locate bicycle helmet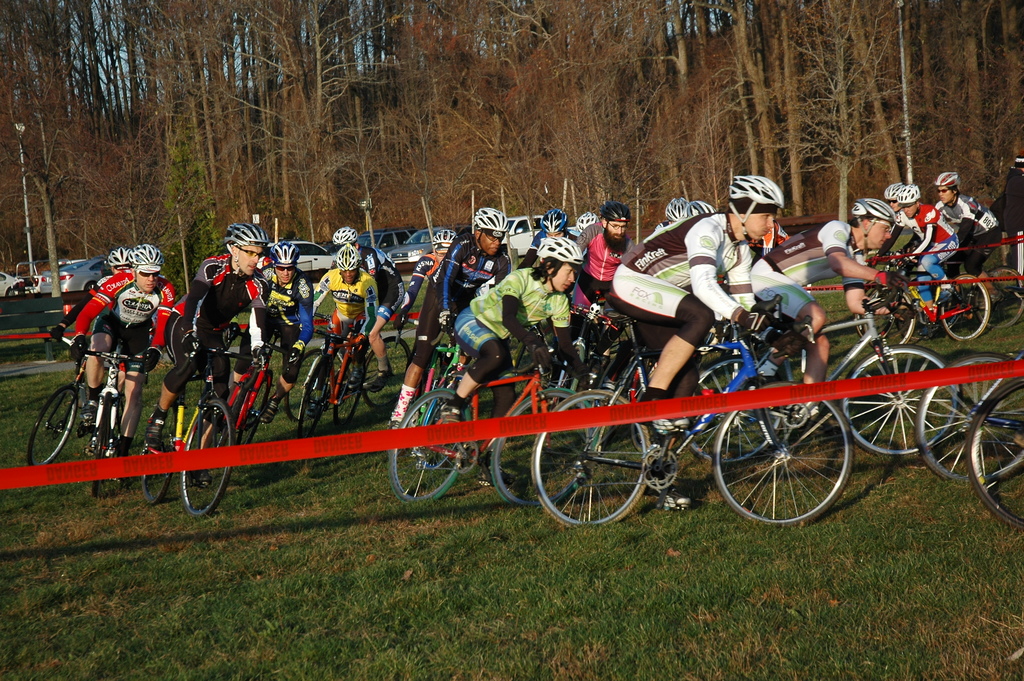
(130, 245, 159, 263)
